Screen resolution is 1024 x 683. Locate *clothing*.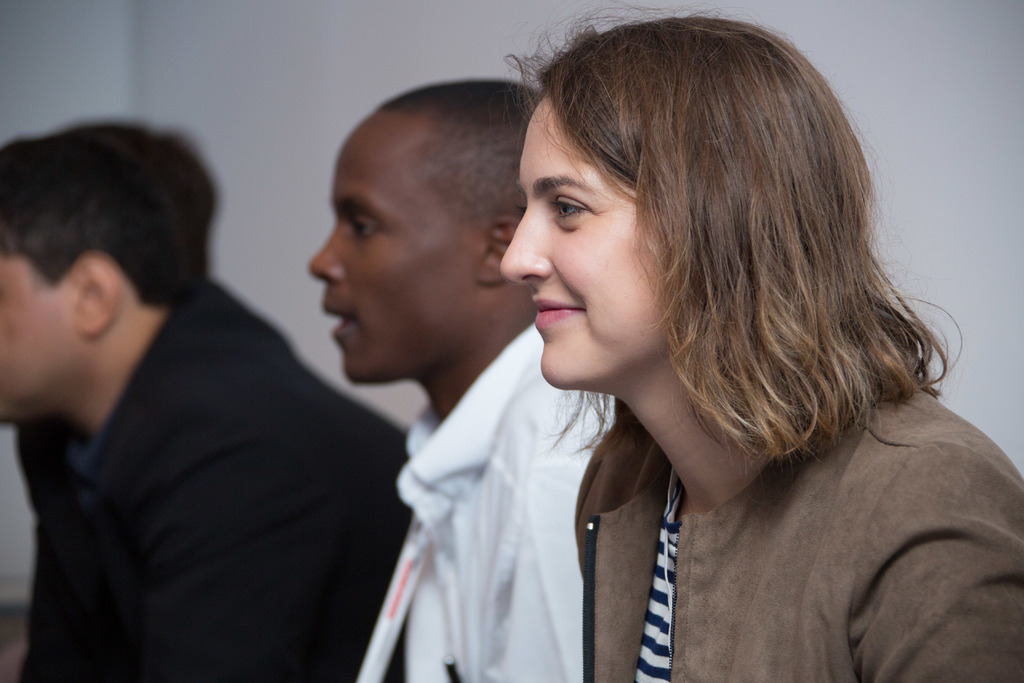
[x1=394, y1=318, x2=619, y2=682].
